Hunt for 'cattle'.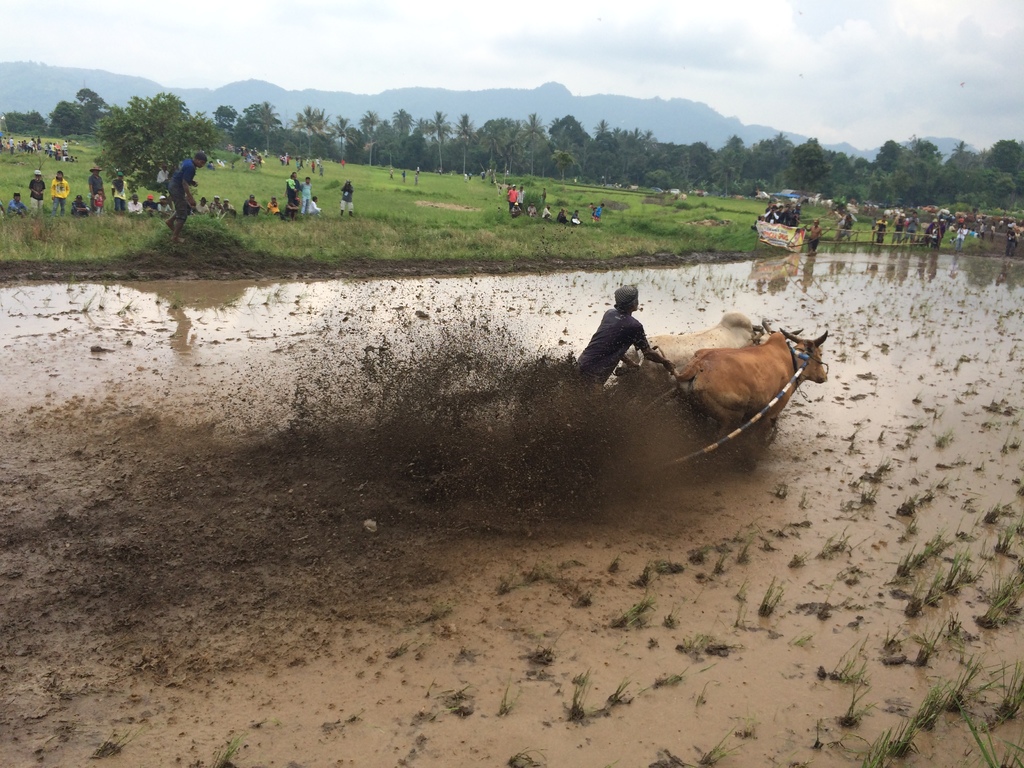
Hunted down at bbox=[621, 311, 803, 383].
